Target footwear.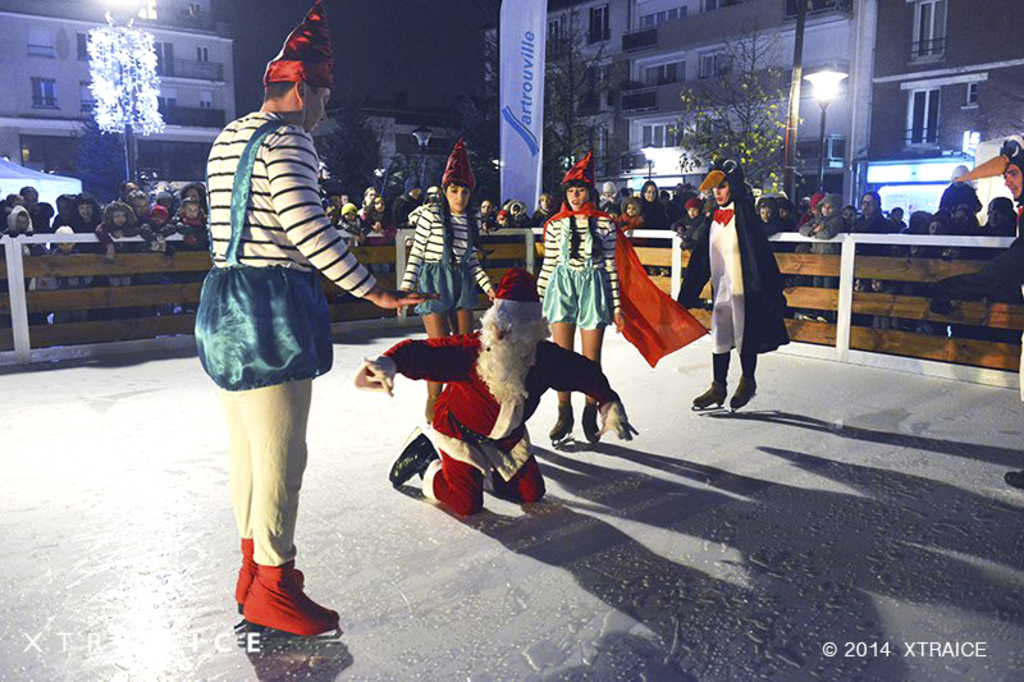
Target region: [left=548, top=406, right=580, bottom=438].
